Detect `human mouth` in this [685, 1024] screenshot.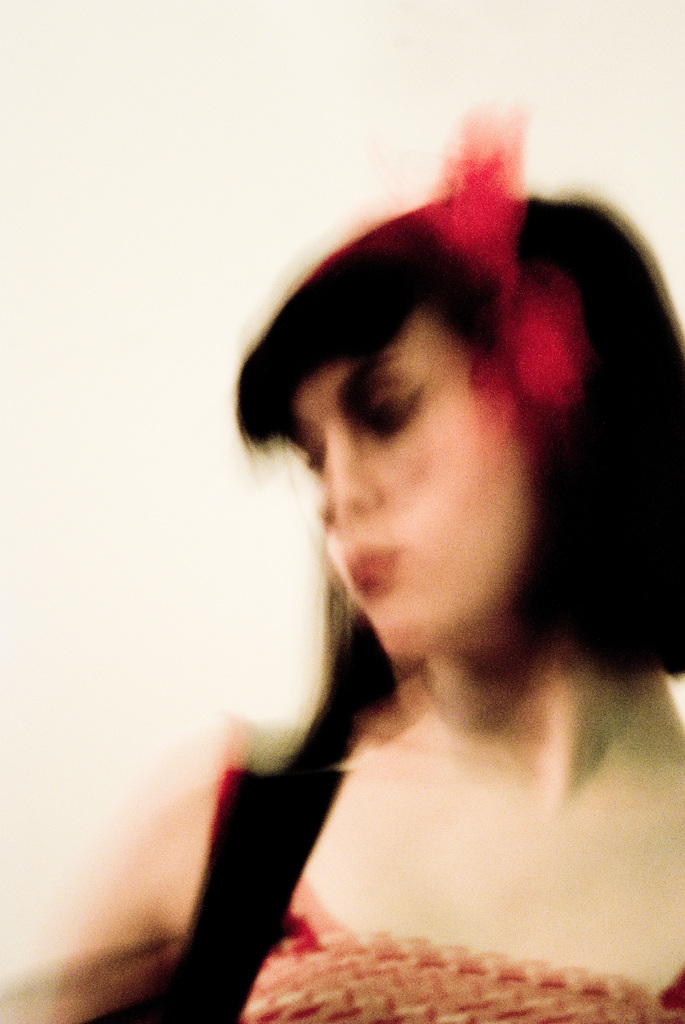
Detection: [351,548,397,593].
